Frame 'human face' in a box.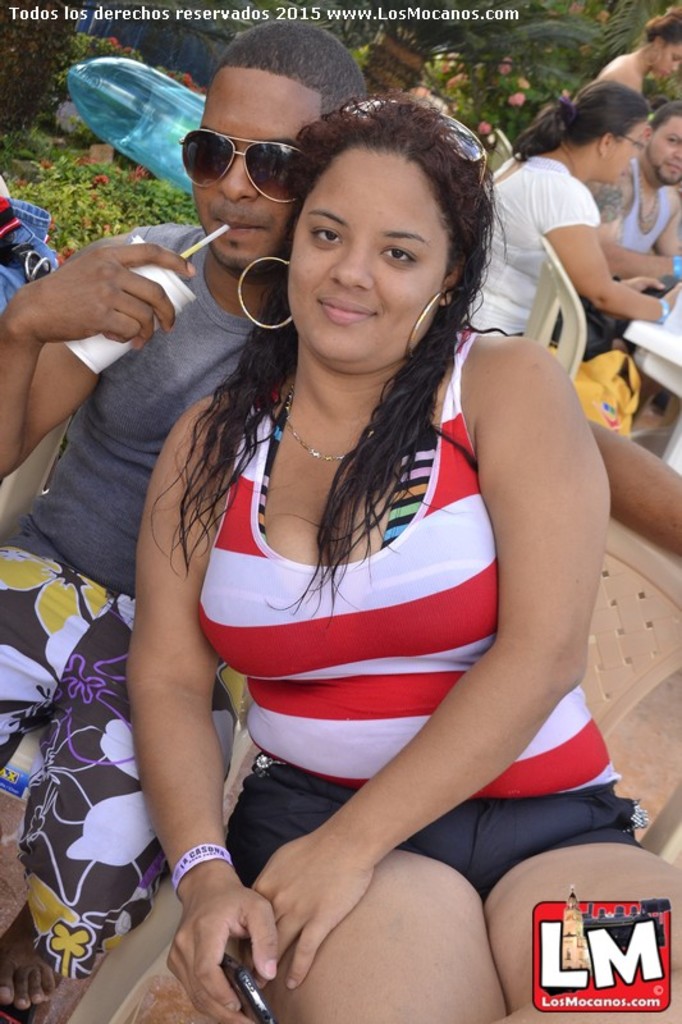
pyautogui.locateOnScreen(604, 114, 645, 178).
